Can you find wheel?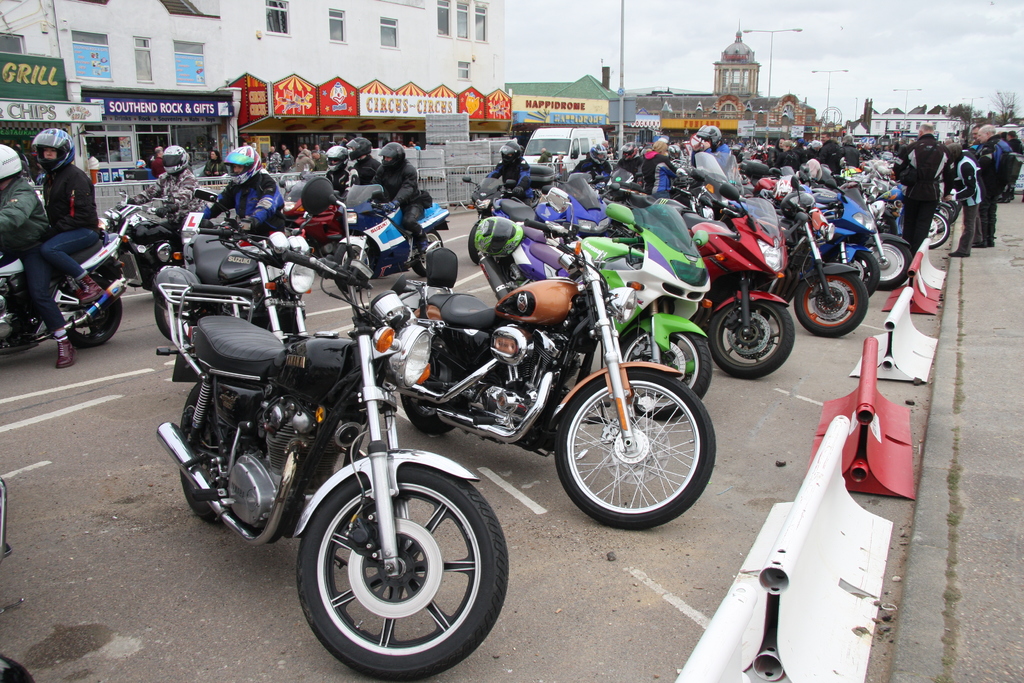
Yes, bounding box: 336, 245, 373, 299.
